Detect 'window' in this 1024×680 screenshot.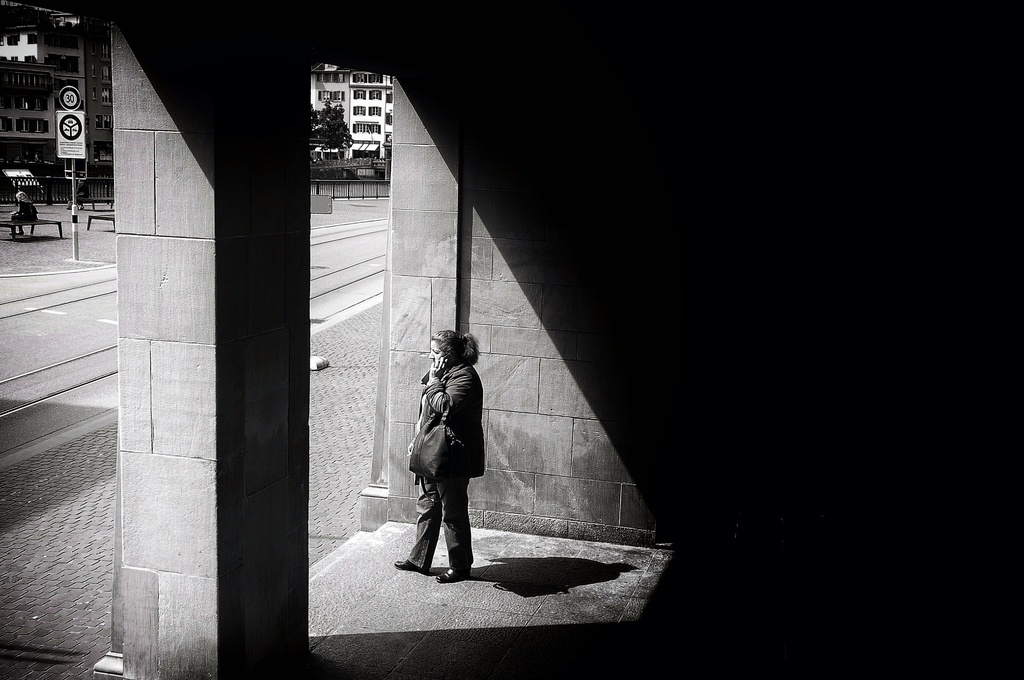
Detection: bbox=(372, 85, 383, 102).
